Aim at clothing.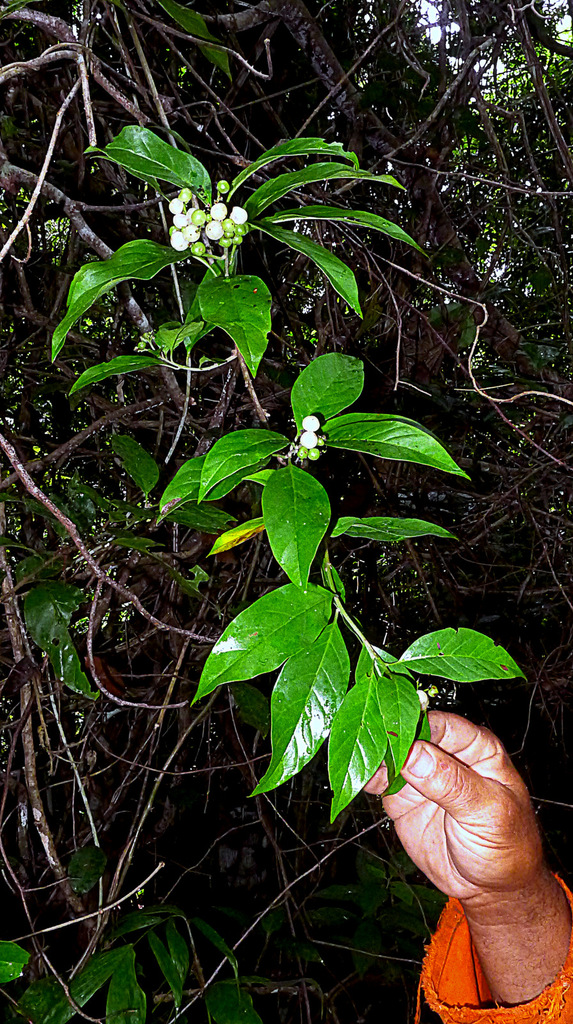
Aimed at left=419, top=897, right=572, bottom=1023.
